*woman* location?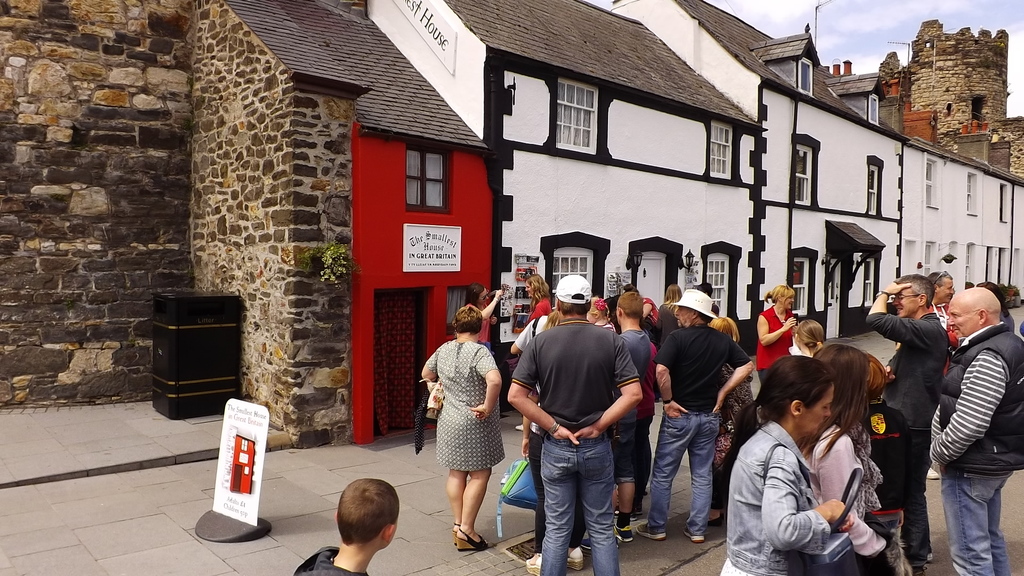
BBox(703, 314, 769, 530)
